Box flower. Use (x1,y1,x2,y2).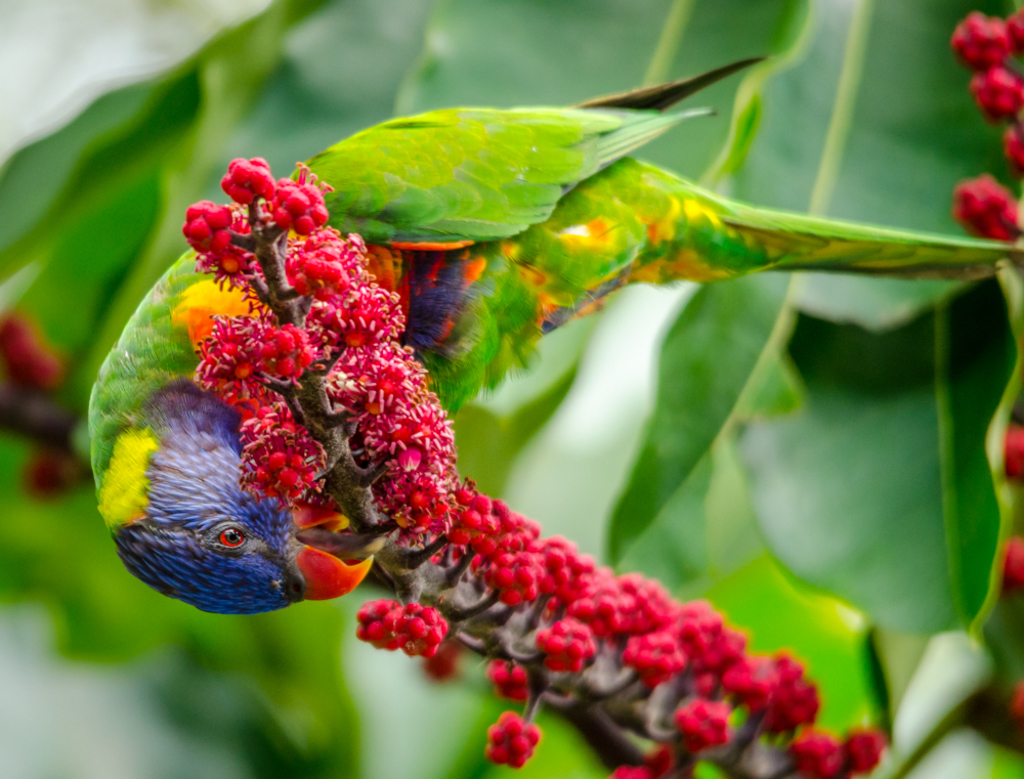
(995,533,1023,580).
